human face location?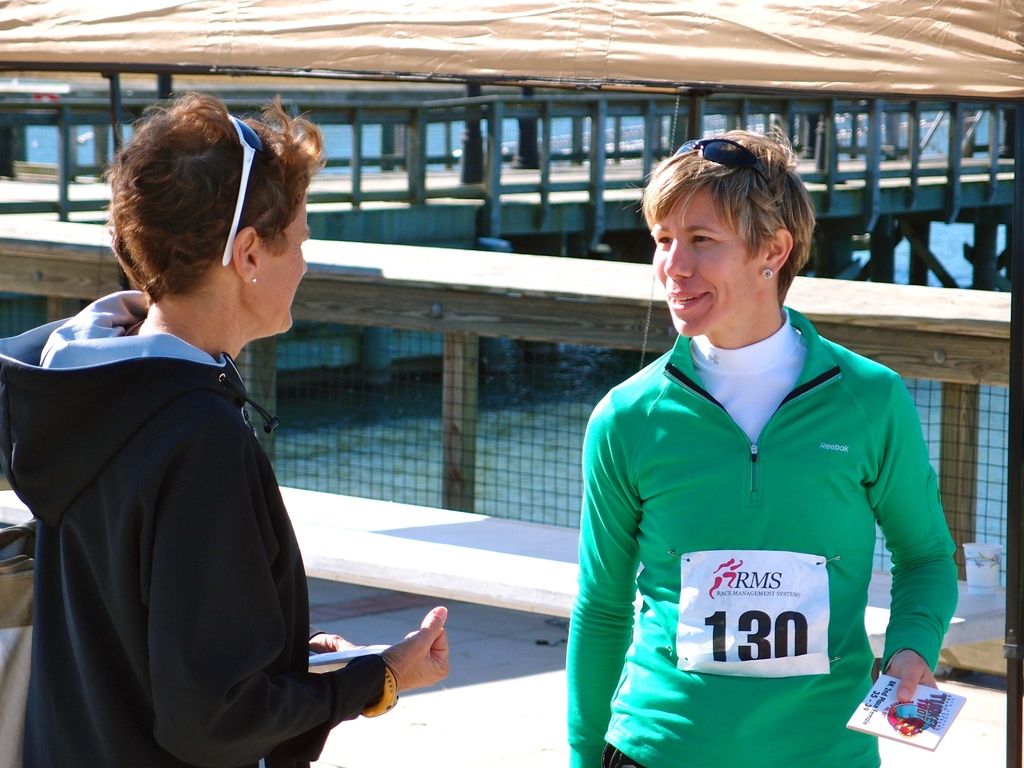
locate(652, 193, 748, 337)
